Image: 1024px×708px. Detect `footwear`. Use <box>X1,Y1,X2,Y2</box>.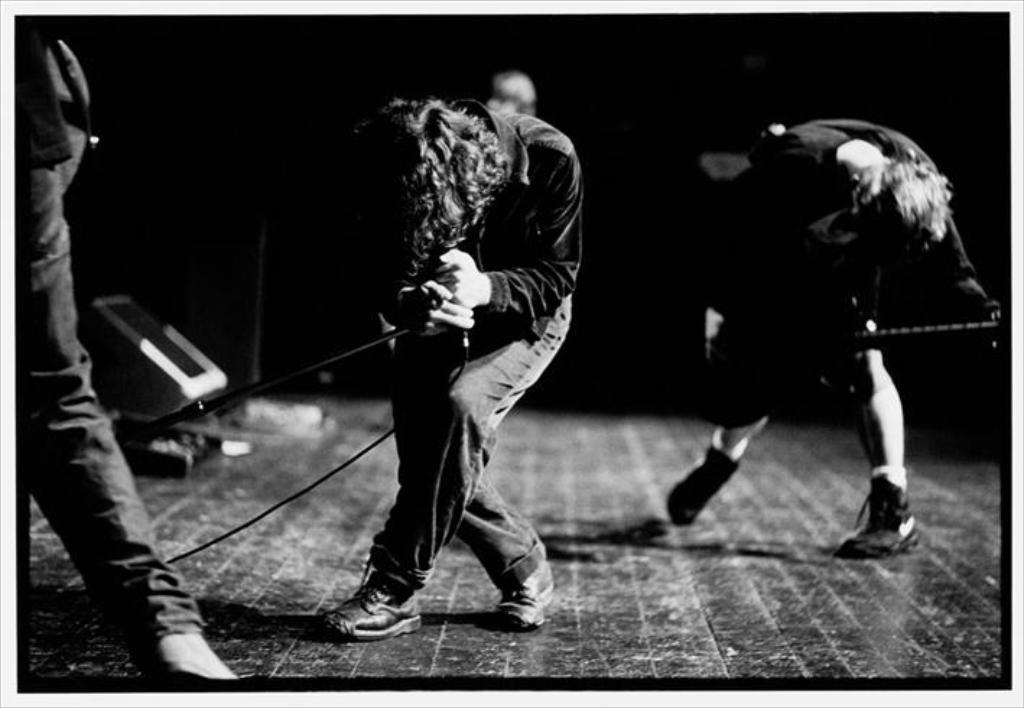
<box>324,581,425,643</box>.
